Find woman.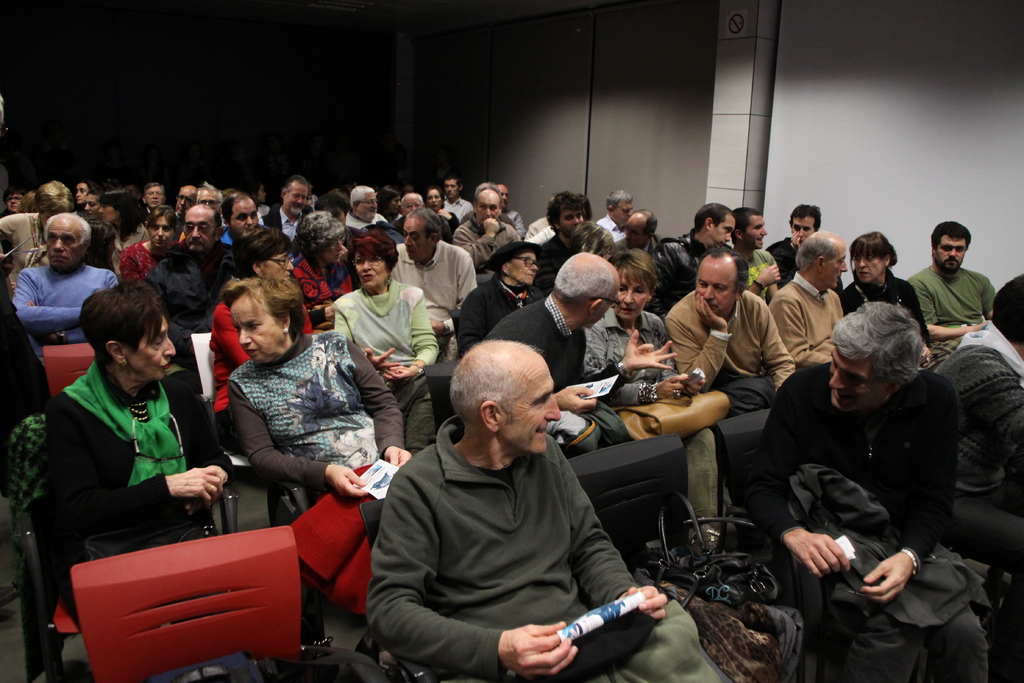
bbox(229, 279, 404, 648).
